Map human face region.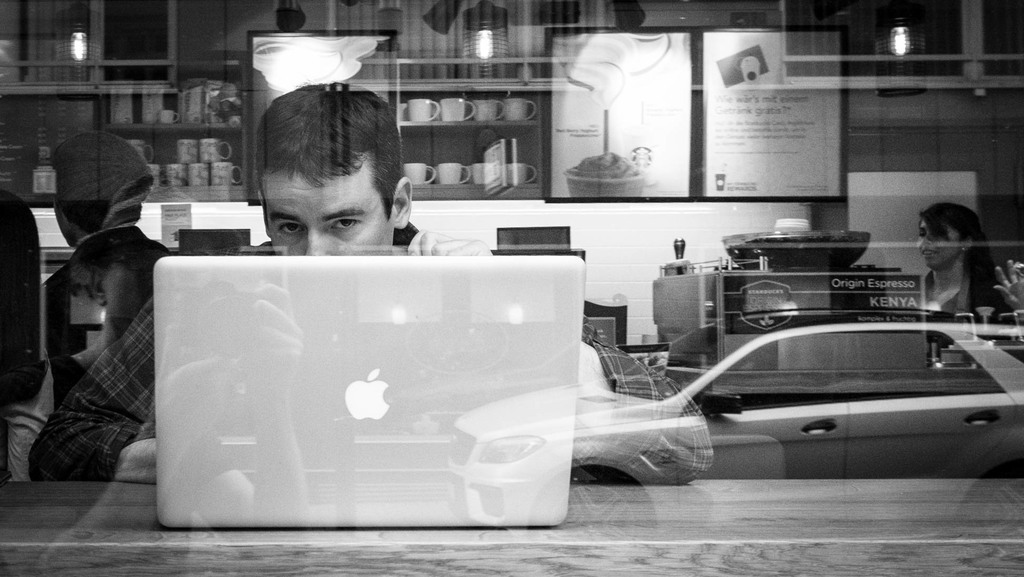
Mapped to box=[918, 219, 957, 270].
